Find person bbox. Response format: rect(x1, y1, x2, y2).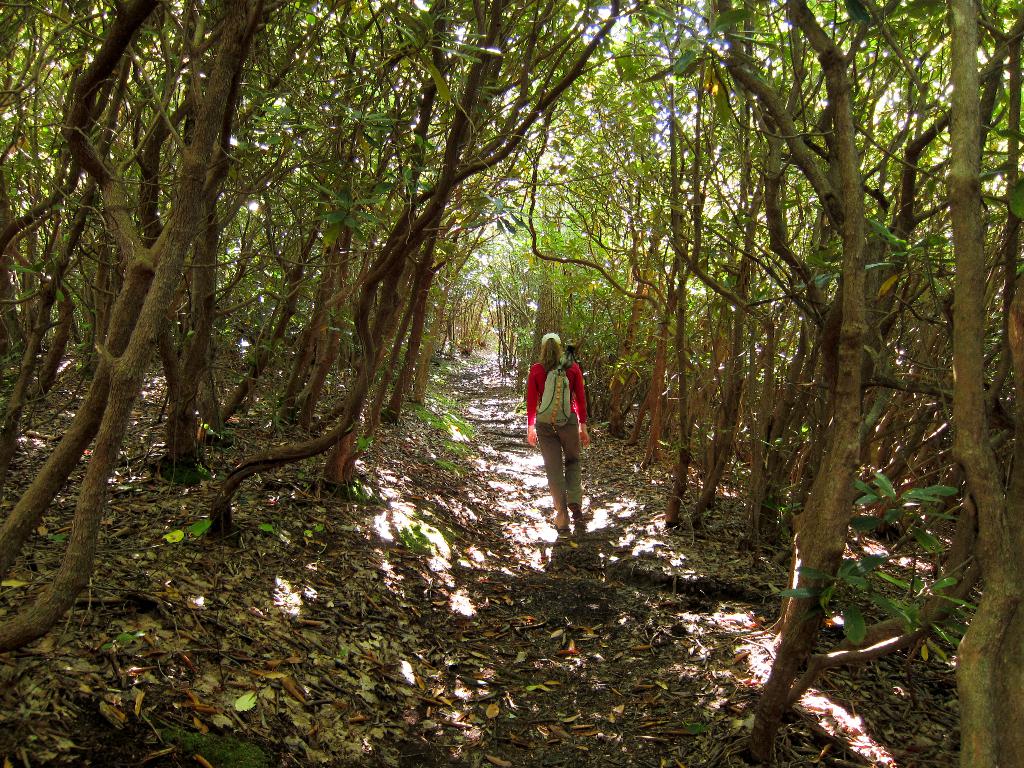
rect(523, 326, 596, 541).
